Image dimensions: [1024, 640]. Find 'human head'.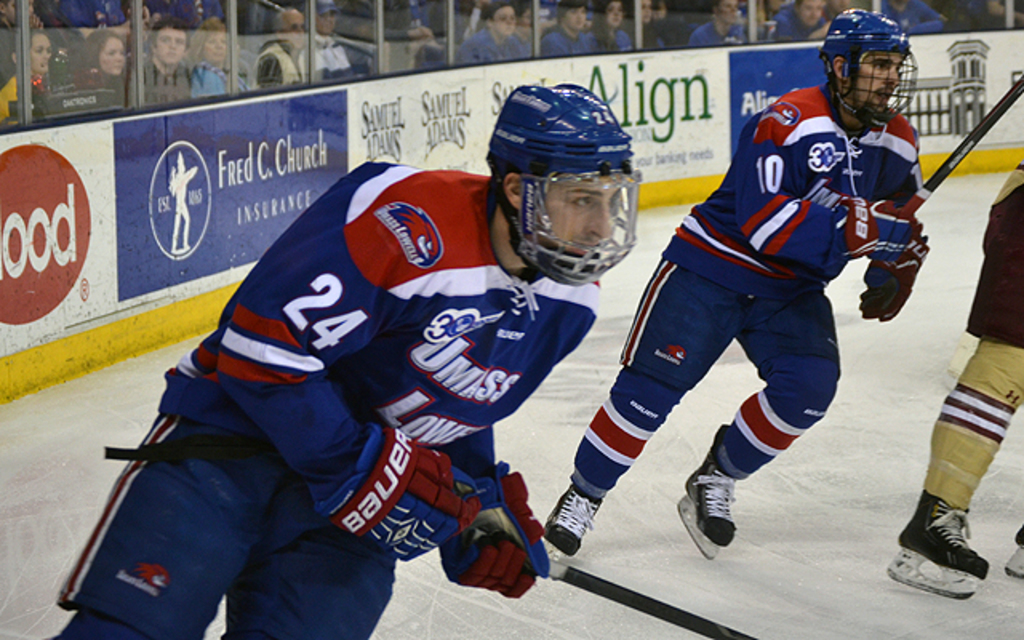
rect(794, 0, 840, 35).
